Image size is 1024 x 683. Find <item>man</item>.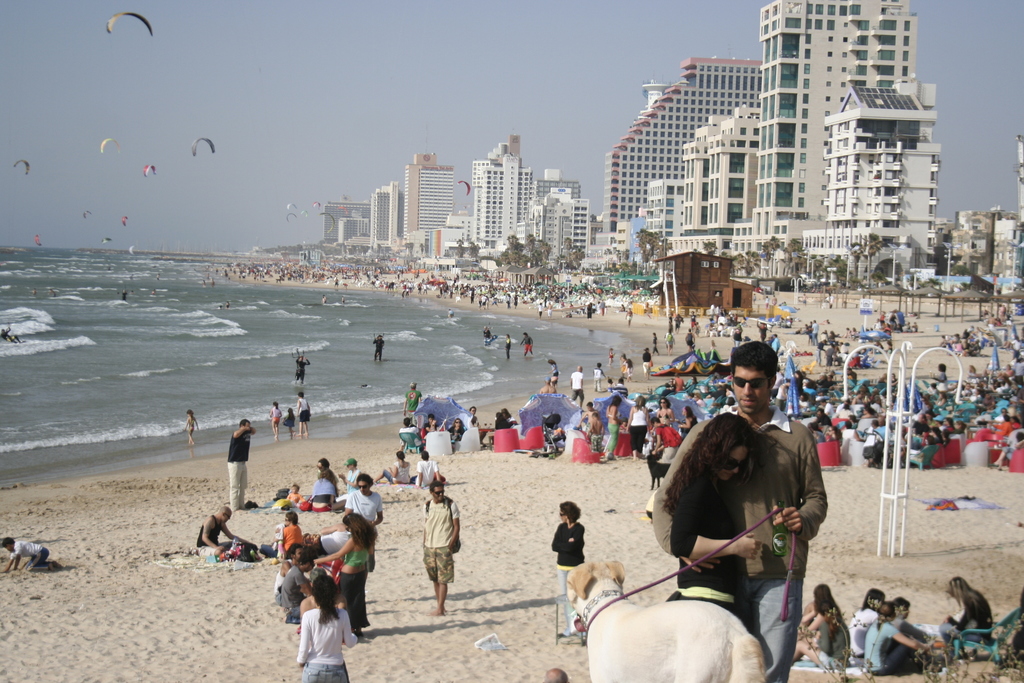
locate(569, 365, 584, 409).
